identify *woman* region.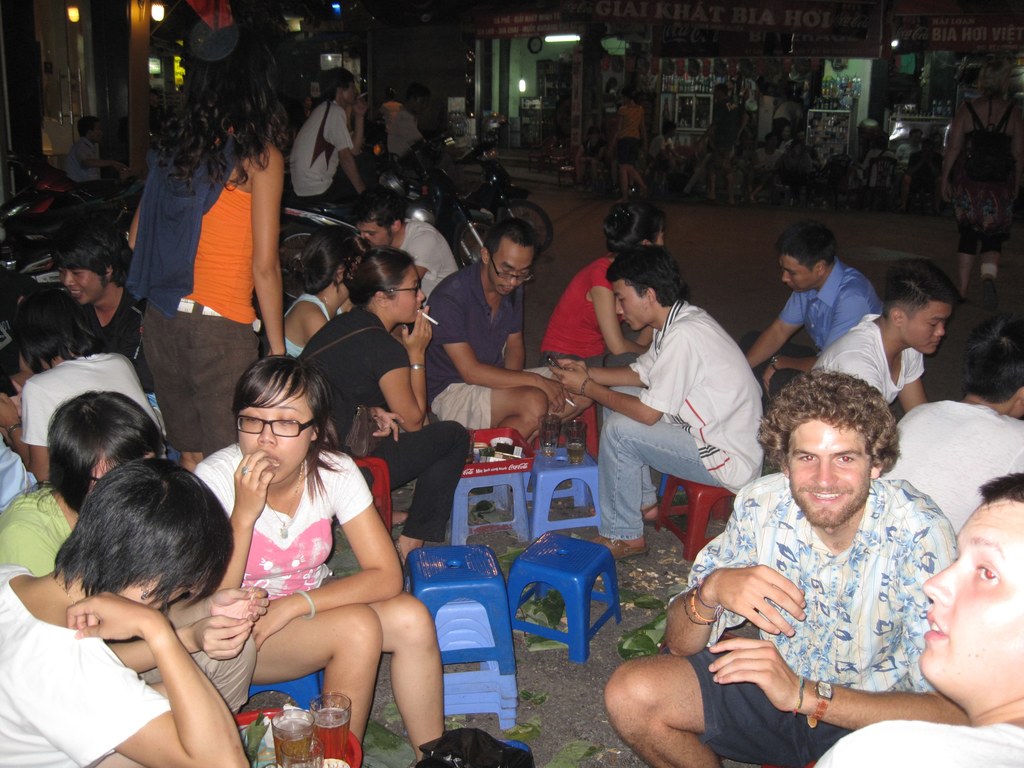
Region: <bbox>49, 225, 149, 352</bbox>.
